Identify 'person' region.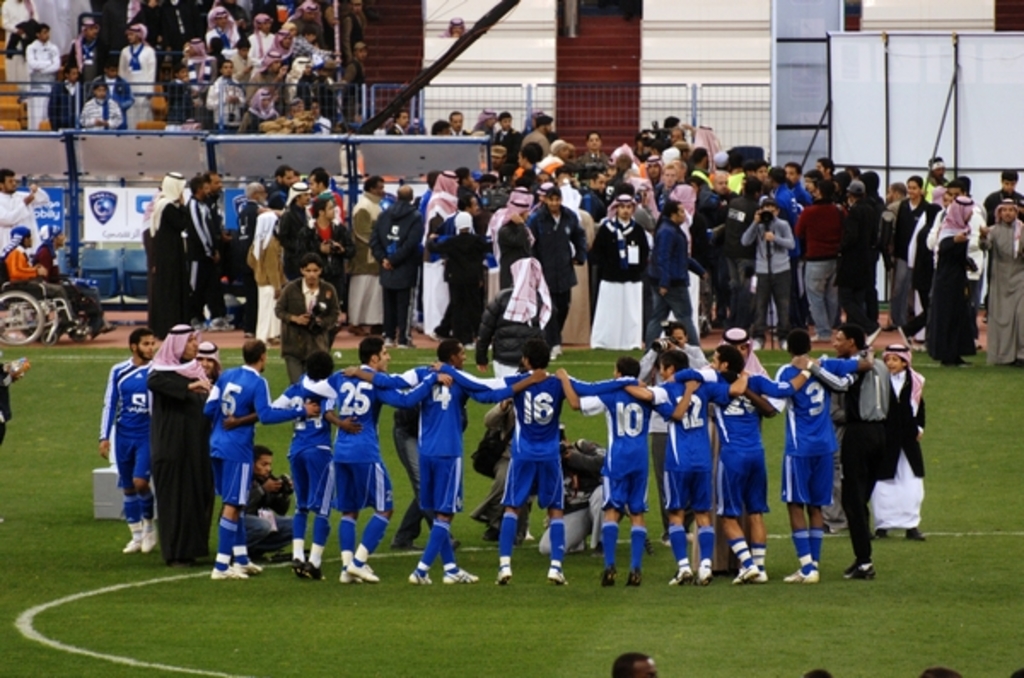
Region: bbox=(53, 9, 101, 79).
